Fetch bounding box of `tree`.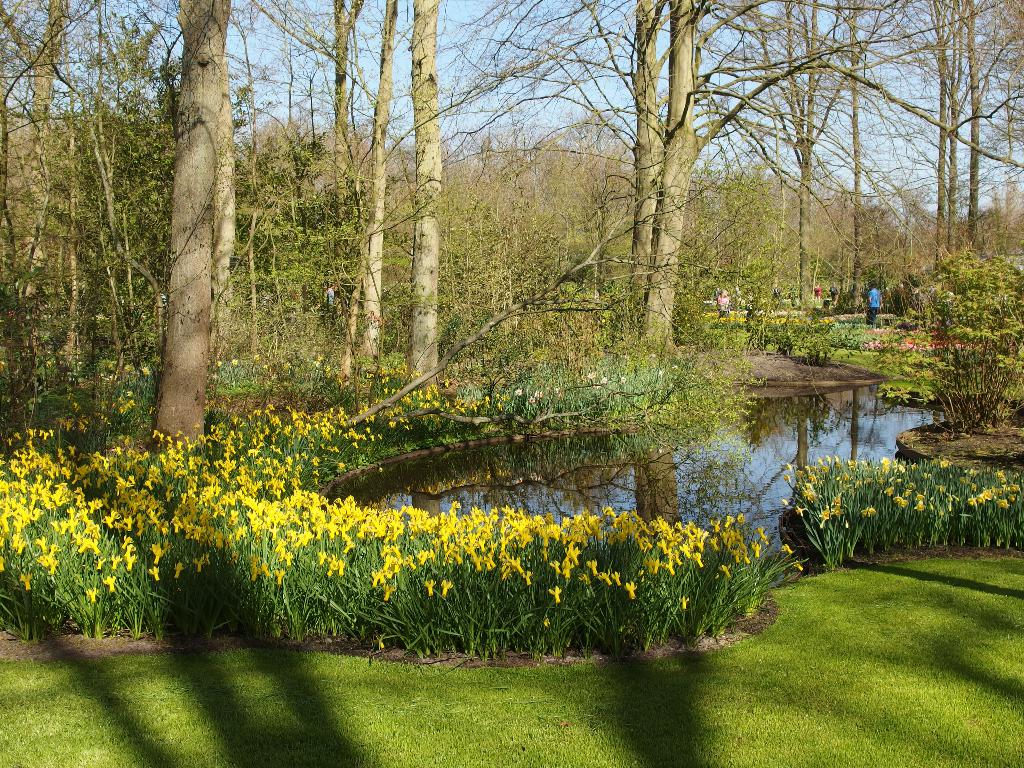
Bbox: detection(338, 0, 406, 388).
